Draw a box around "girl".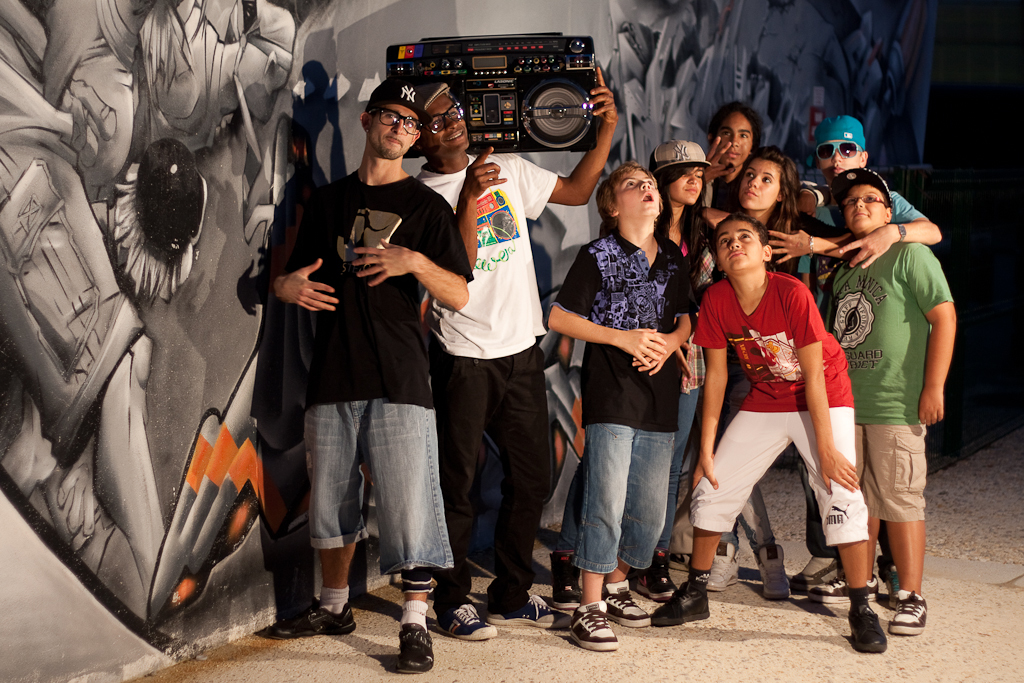
545/159/696/654.
